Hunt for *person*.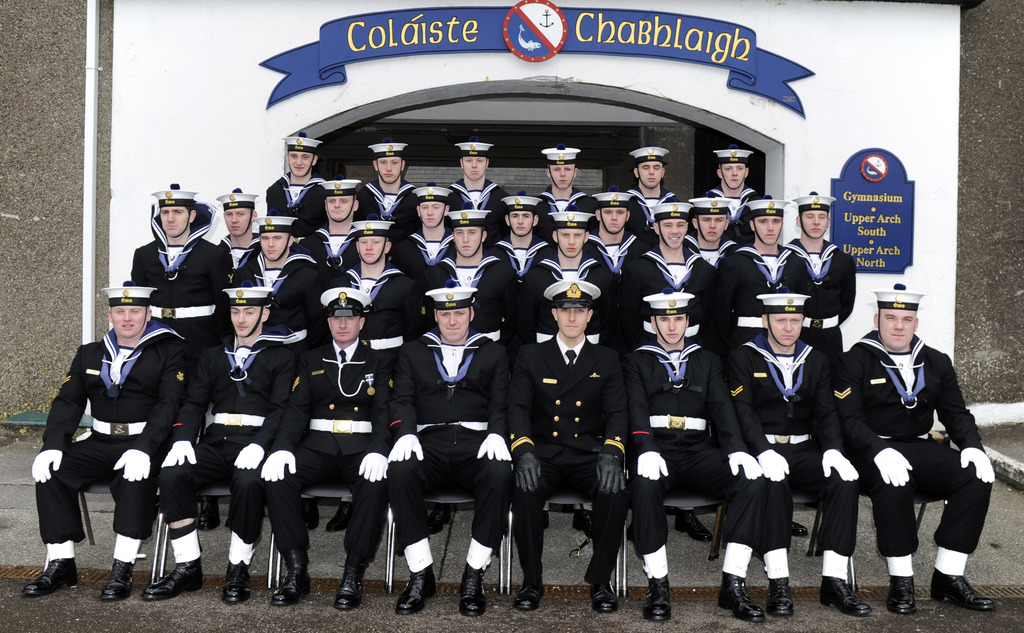
Hunted down at locate(632, 141, 676, 243).
